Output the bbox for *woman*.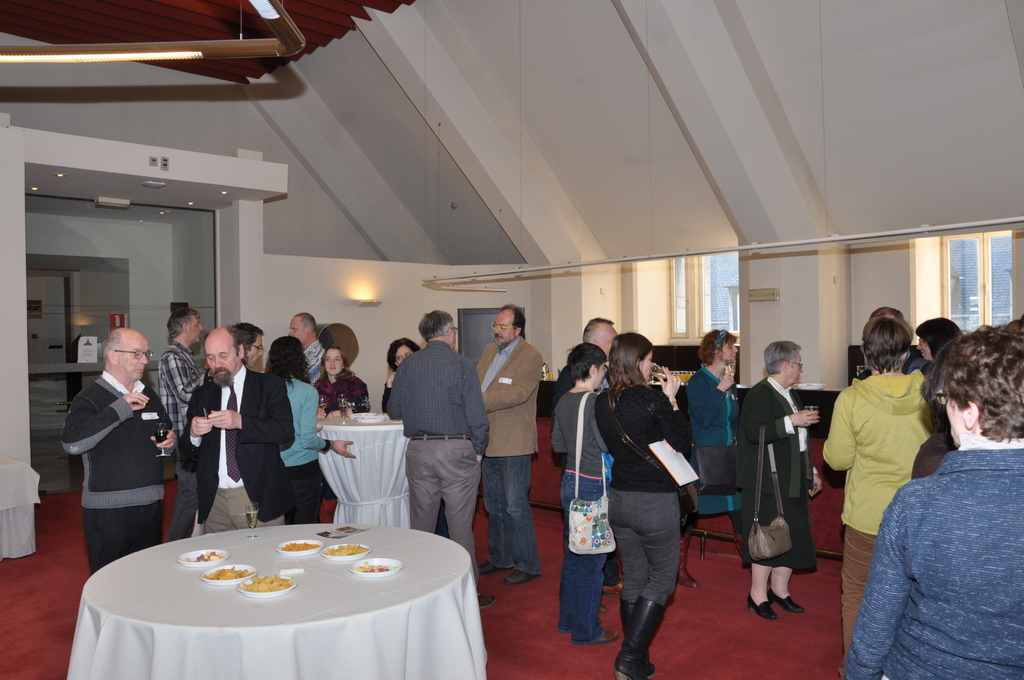
316, 346, 369, 521.
